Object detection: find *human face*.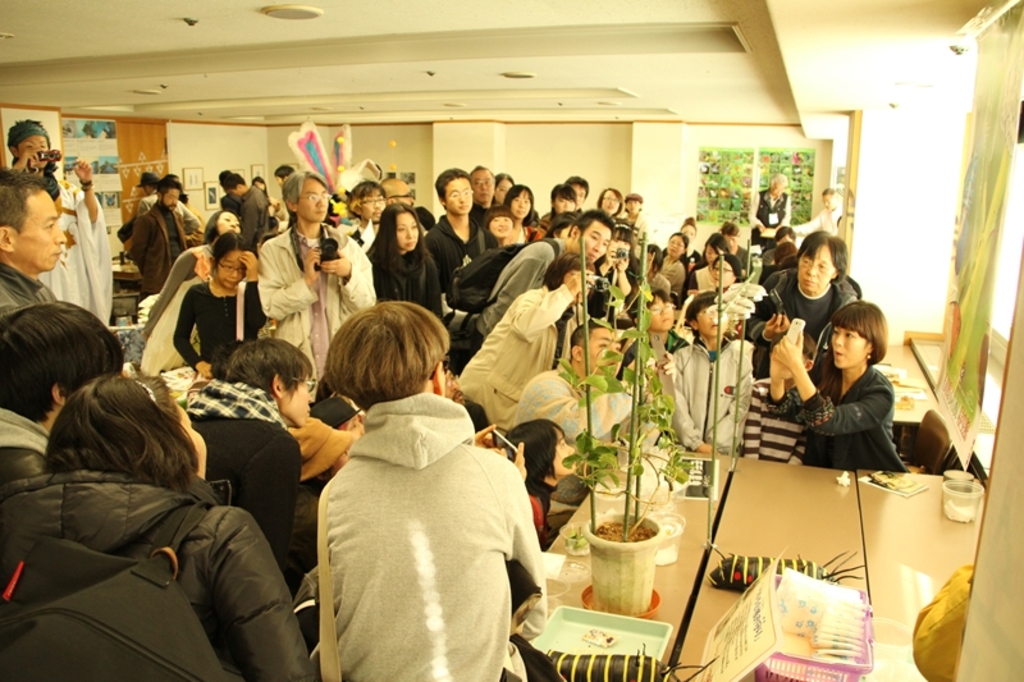
box=[511, 191, 530, 218].
